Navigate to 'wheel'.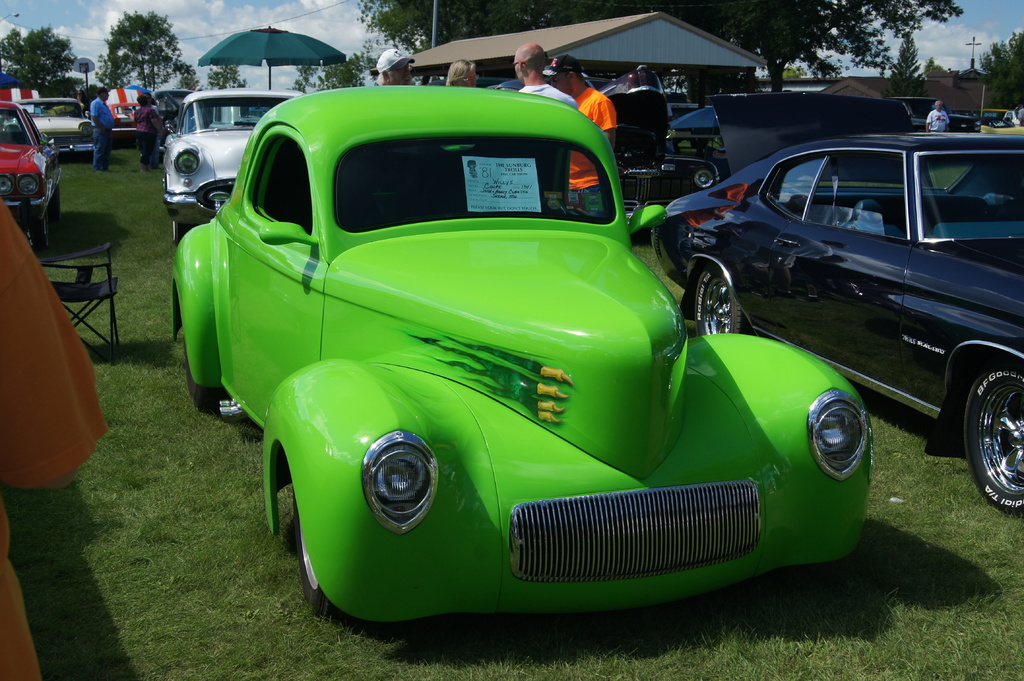
Navigation target: region(694, 268, 751, 334).
